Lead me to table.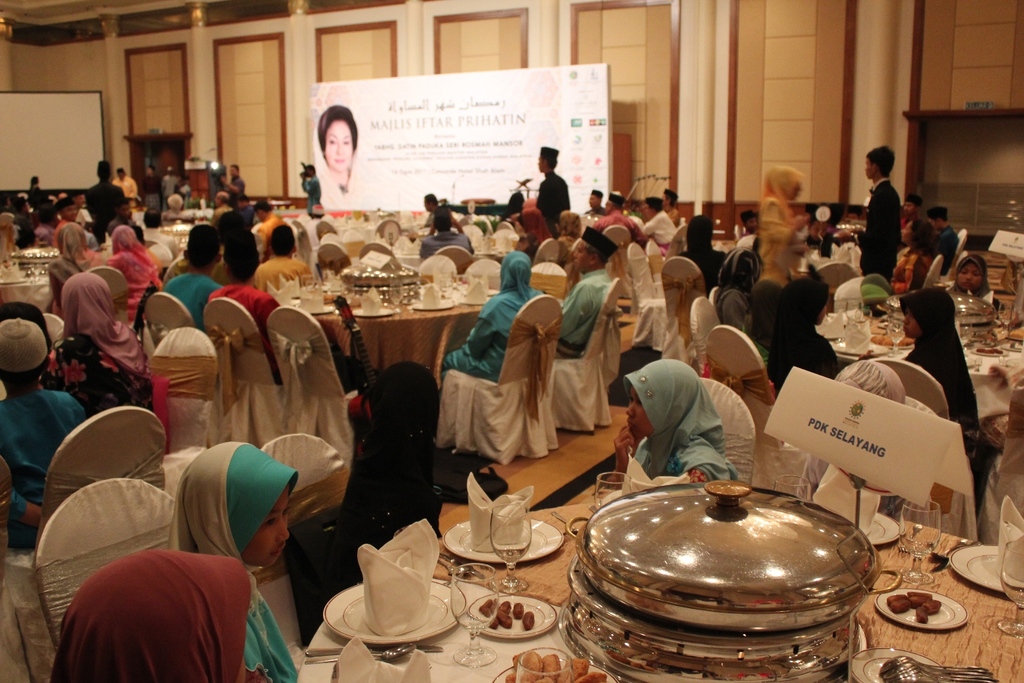
Lead to {"x1": 298, "y1": 500, "x2": 1023, "y2": 682}.
